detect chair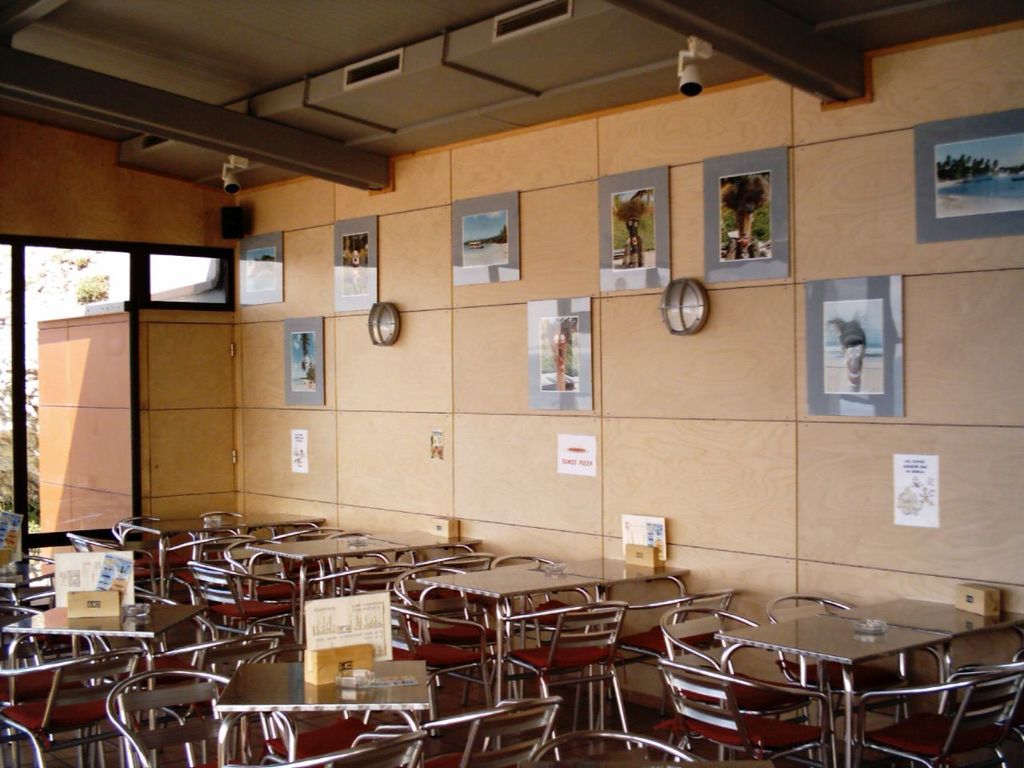
(261,726,431,767)
